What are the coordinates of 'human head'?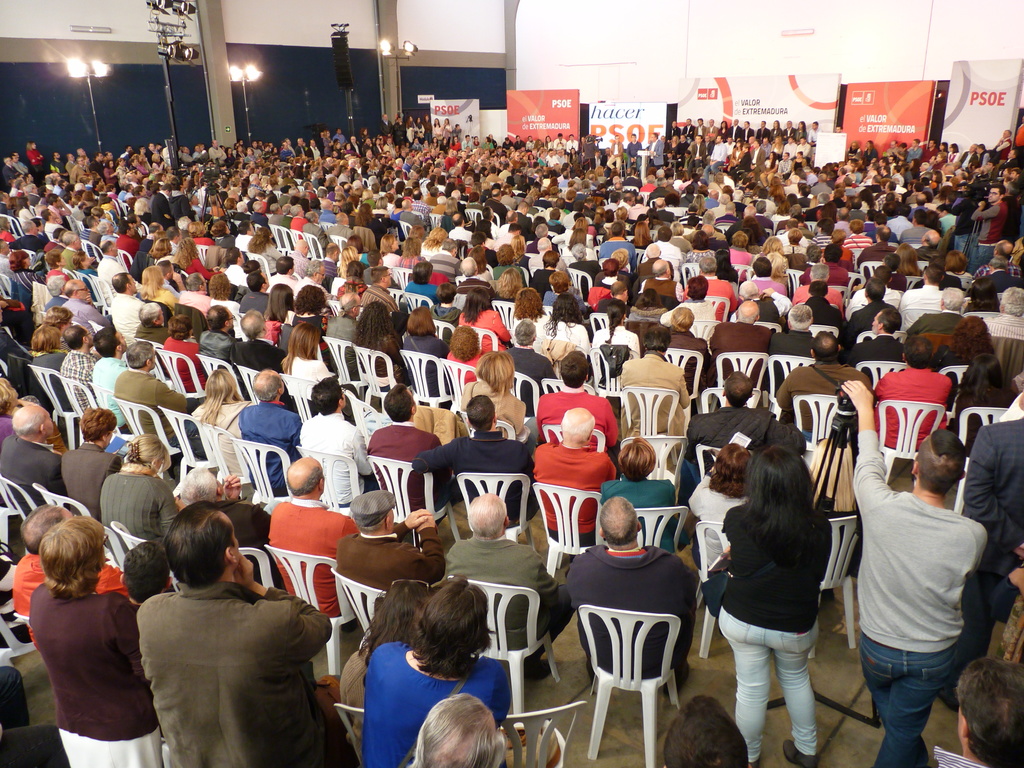
pyautogui.locateOnScreen(541, 252, 558, 266).
